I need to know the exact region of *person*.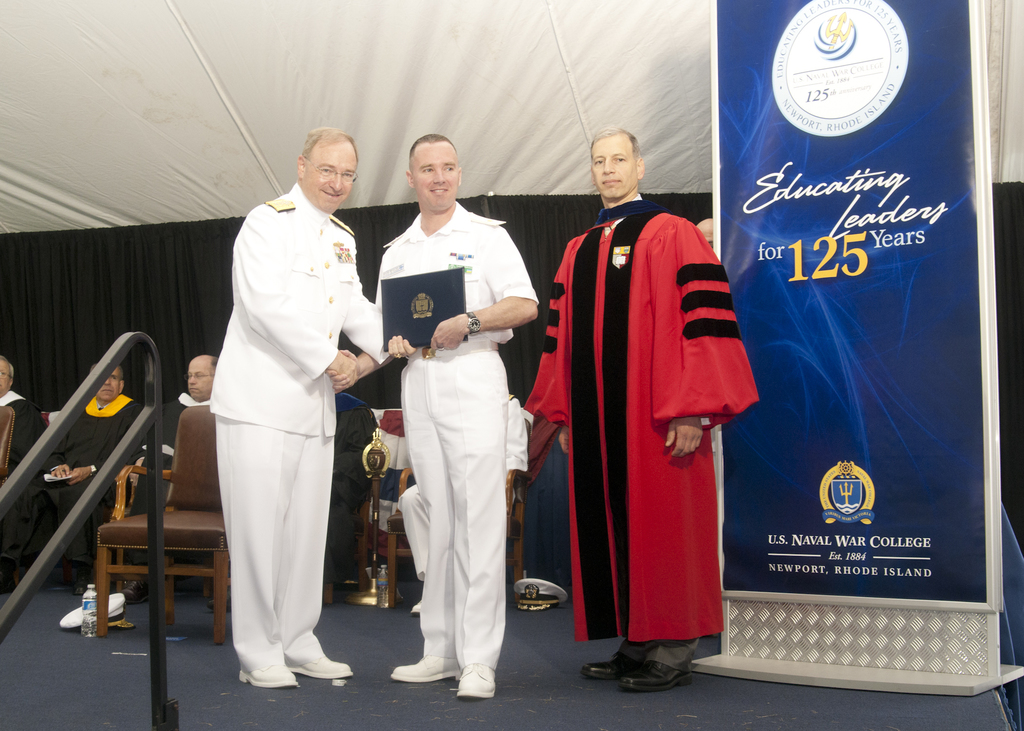
Region: select_region(99, 343, 218, 599).
